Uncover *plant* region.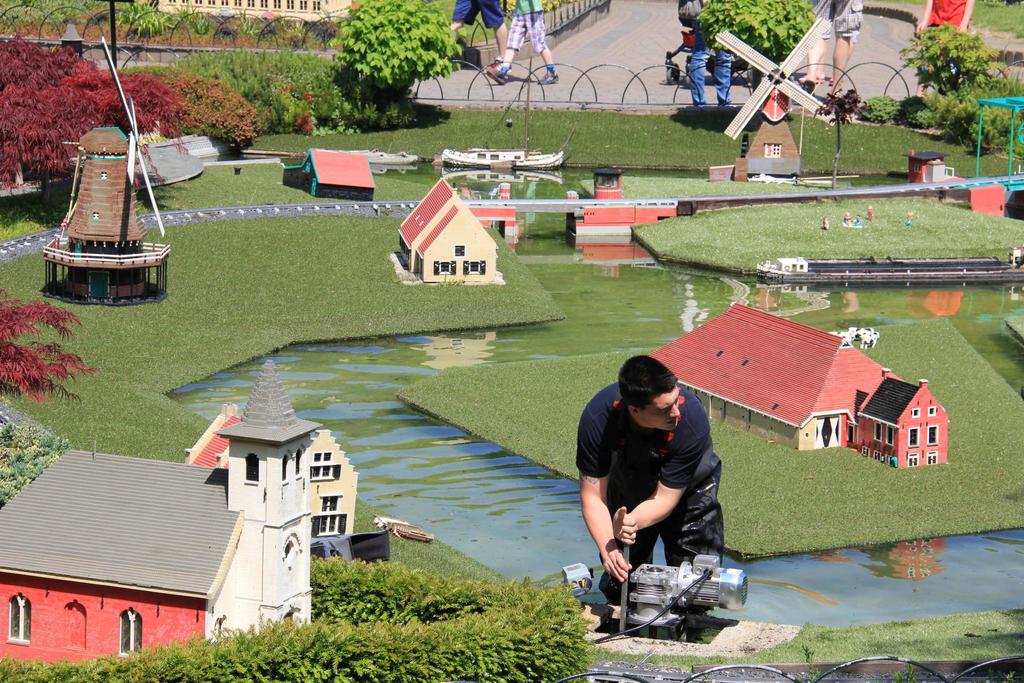
Uncovered: 151,65,261,153.
